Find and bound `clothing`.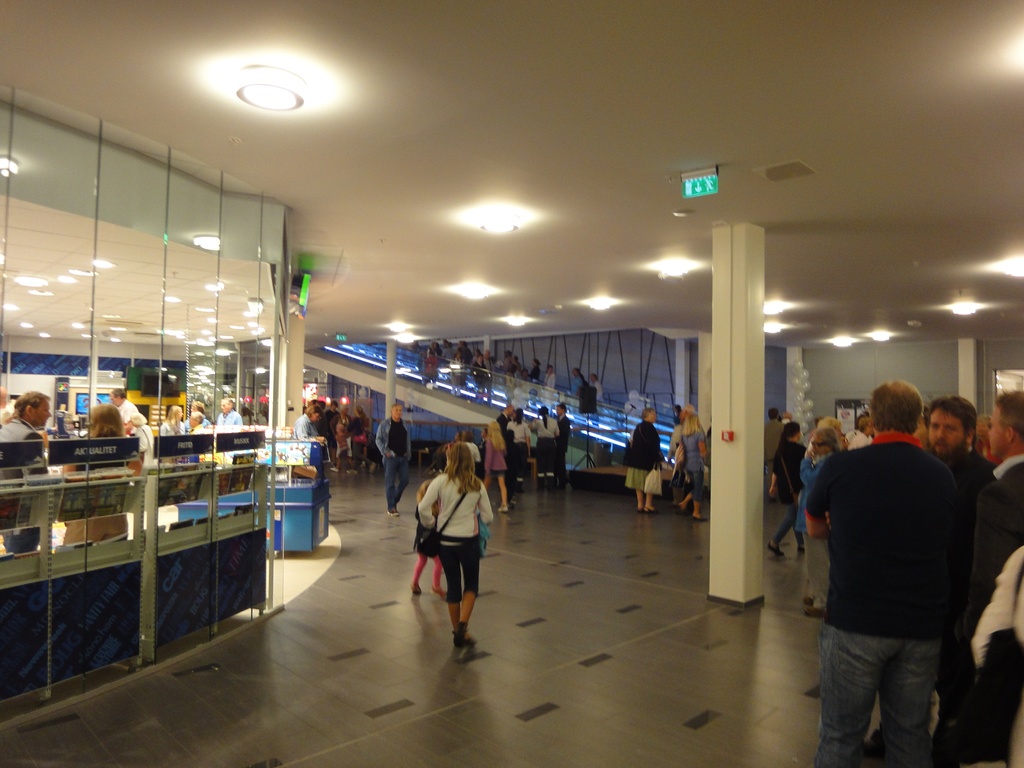
Bound: crop(675, 424, 707, 497).
